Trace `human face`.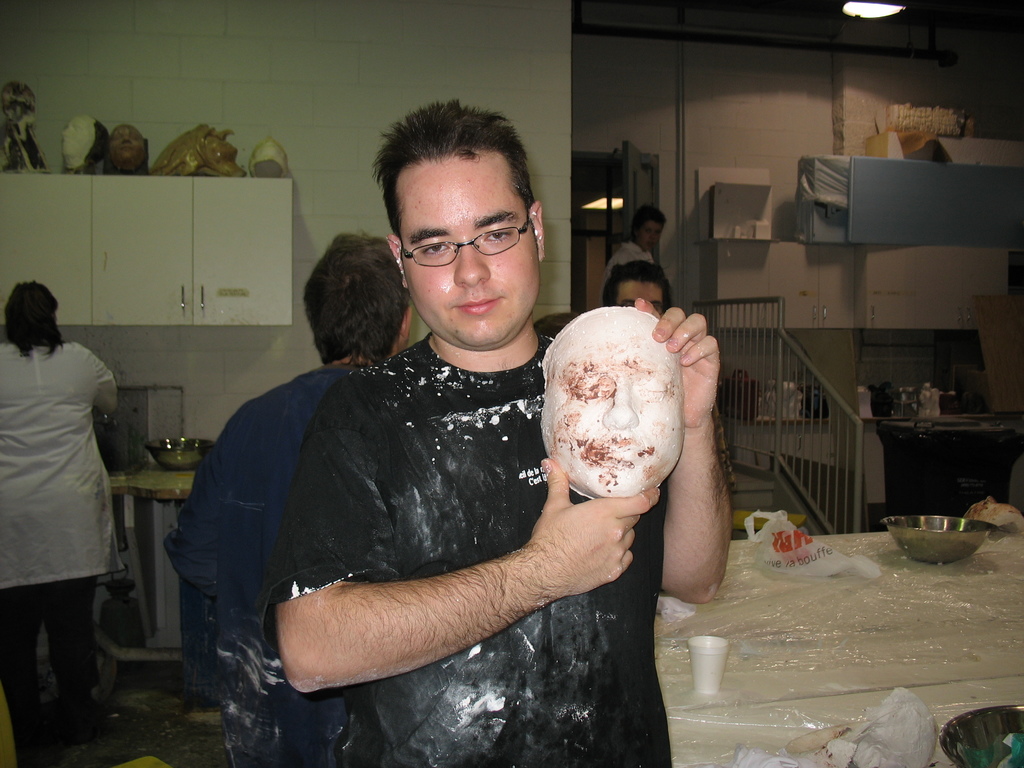
Traced to <bbox>404, 155, 525, 348</bbox>.
